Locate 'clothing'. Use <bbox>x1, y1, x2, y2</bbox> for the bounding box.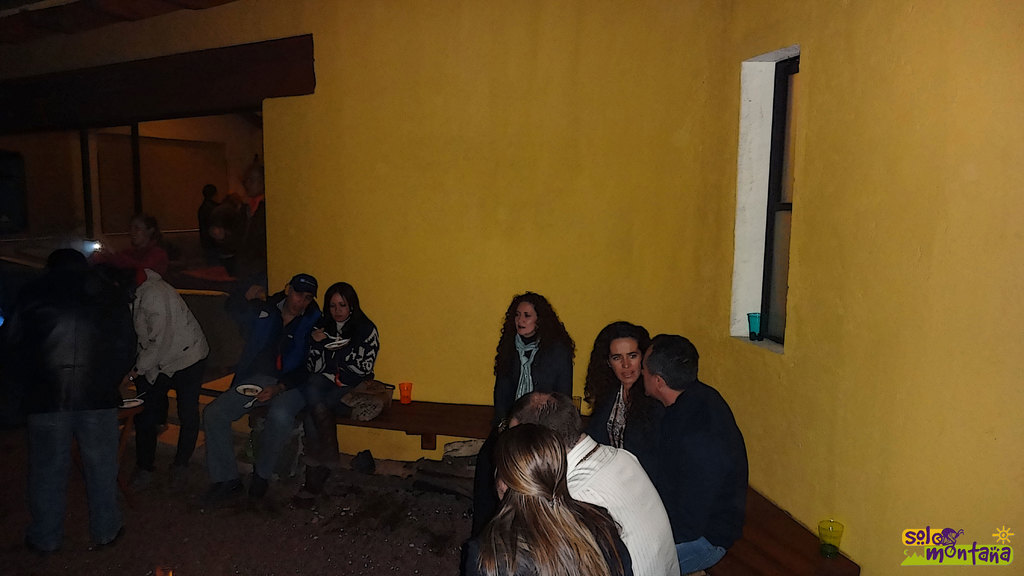
<bbox>309, 312, 378, 497</bbox>.
